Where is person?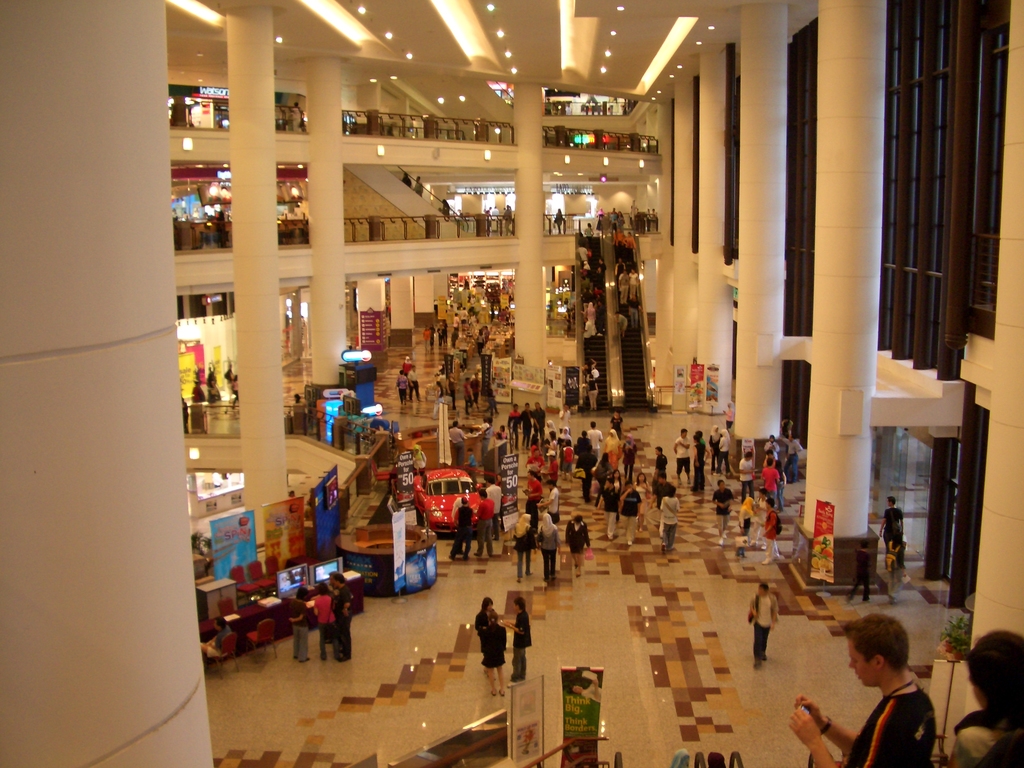
[477,413,495,454].
